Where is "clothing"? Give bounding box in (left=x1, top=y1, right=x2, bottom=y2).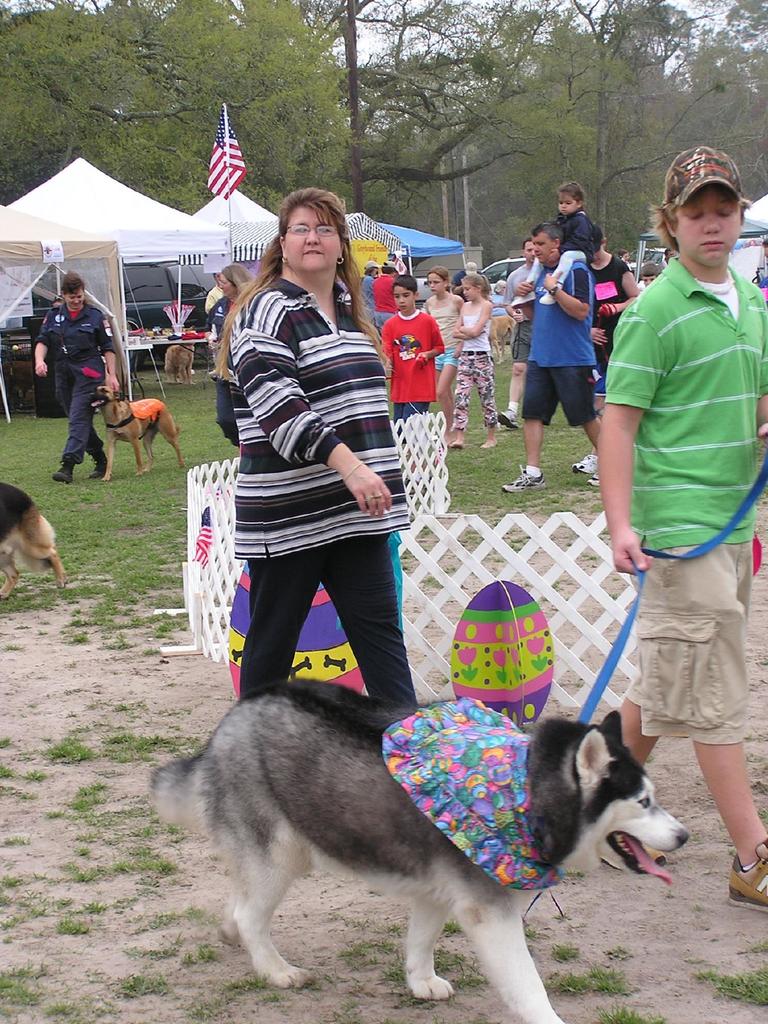
(left=362, top=278, right=378, bottom=319).
